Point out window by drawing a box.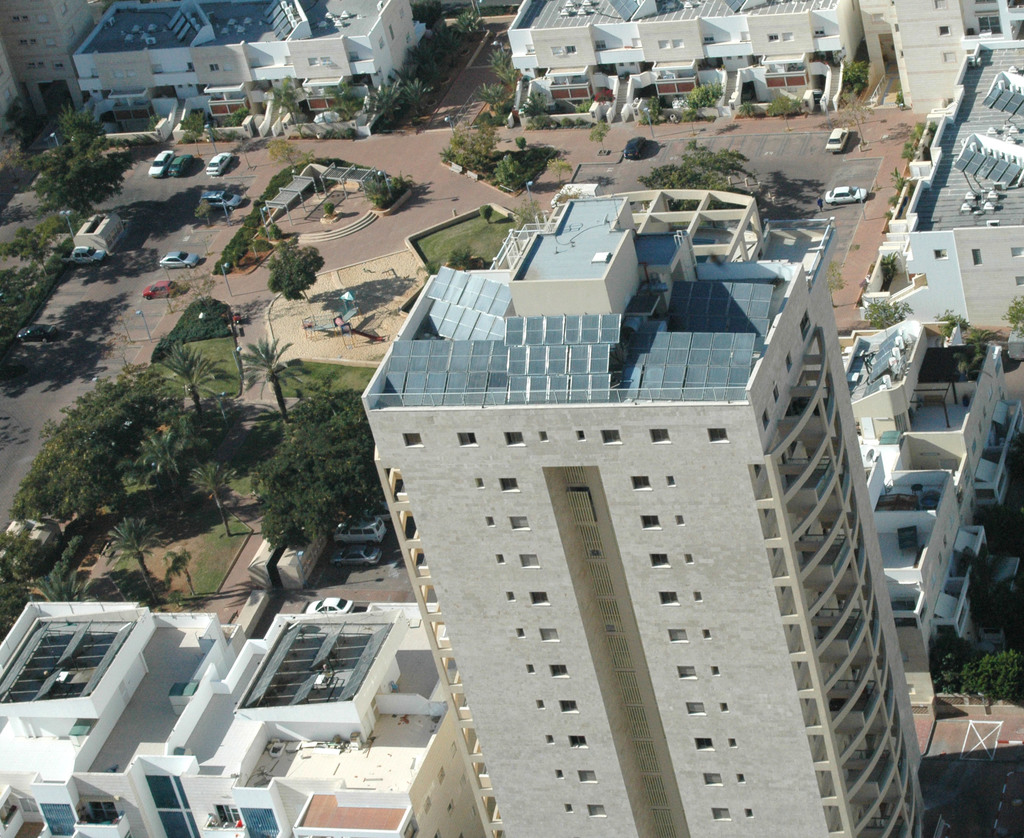
[725,737,737,750].
